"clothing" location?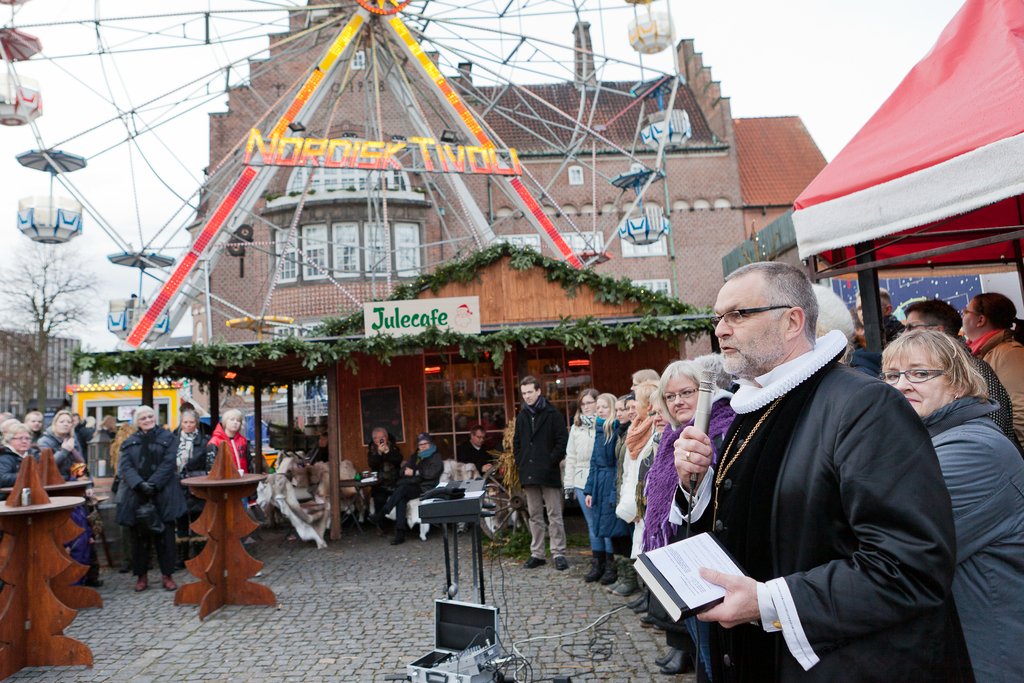
[171, 432, 201, 565]
